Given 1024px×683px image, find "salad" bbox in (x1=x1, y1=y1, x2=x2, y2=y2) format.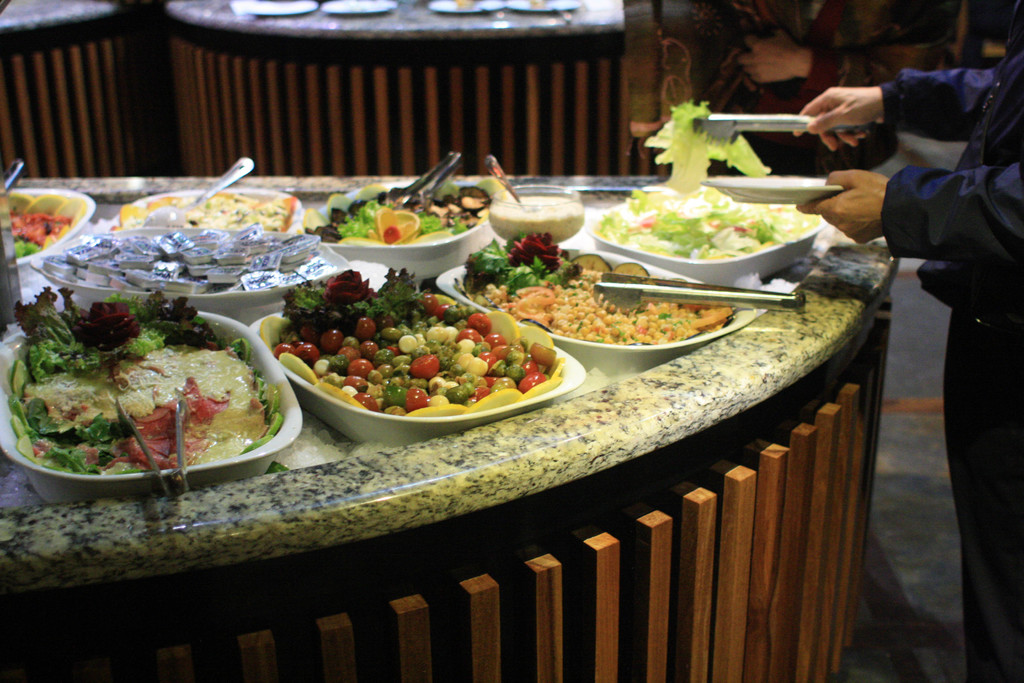
(x1=292, y1=174, x2=513, y2=231).
